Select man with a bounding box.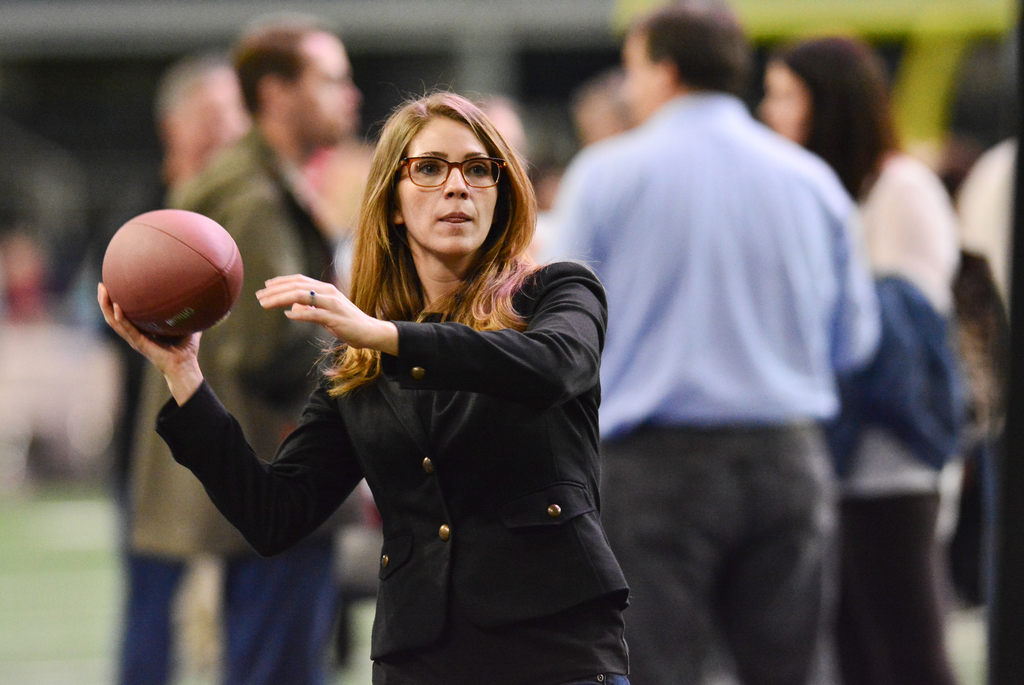
127, 11, 367, 684.
